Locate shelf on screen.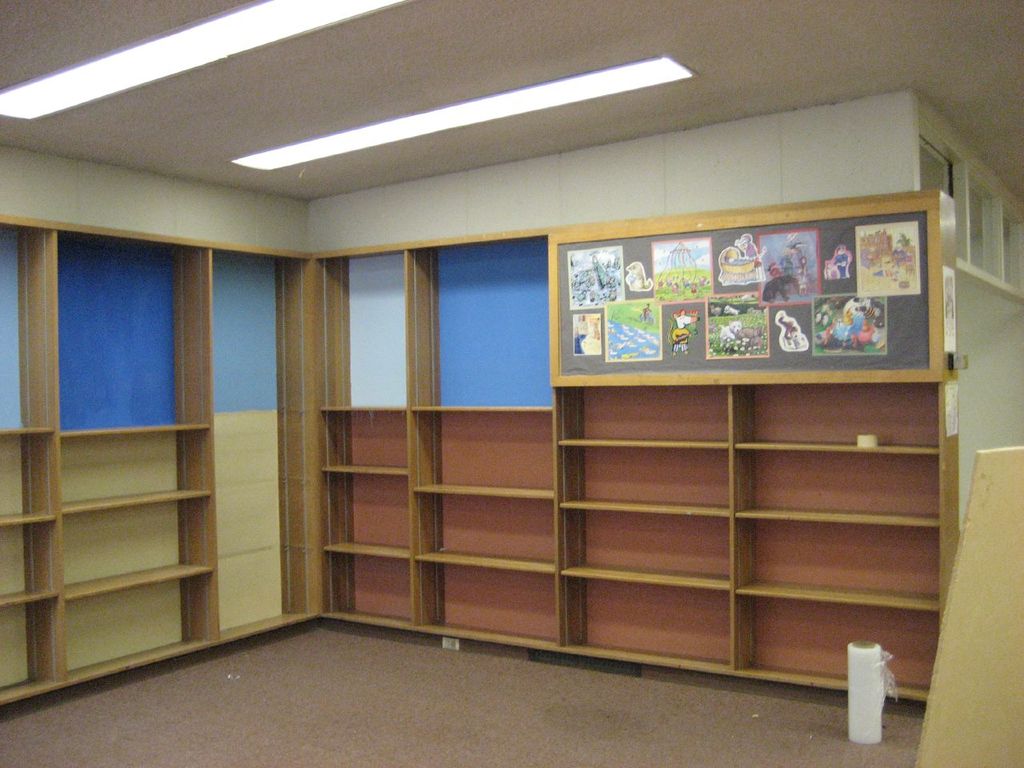
On screen at <region>326, 542, 422, 642</region>.
